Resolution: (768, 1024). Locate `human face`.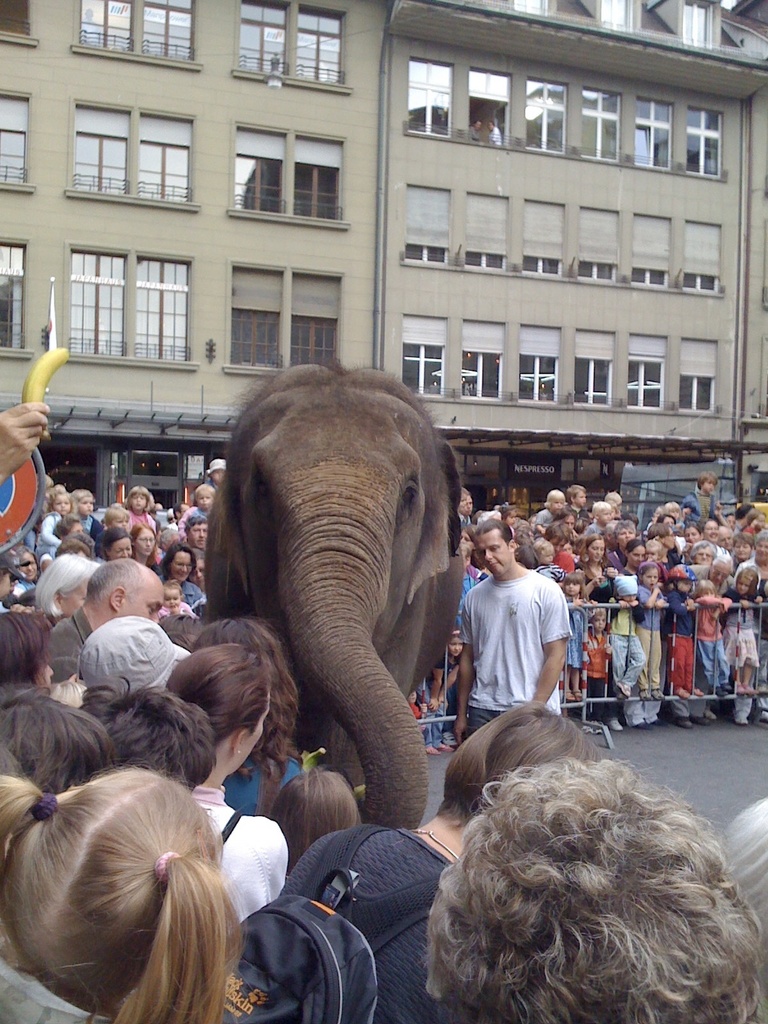
locate(576, 489, 583, 506).
